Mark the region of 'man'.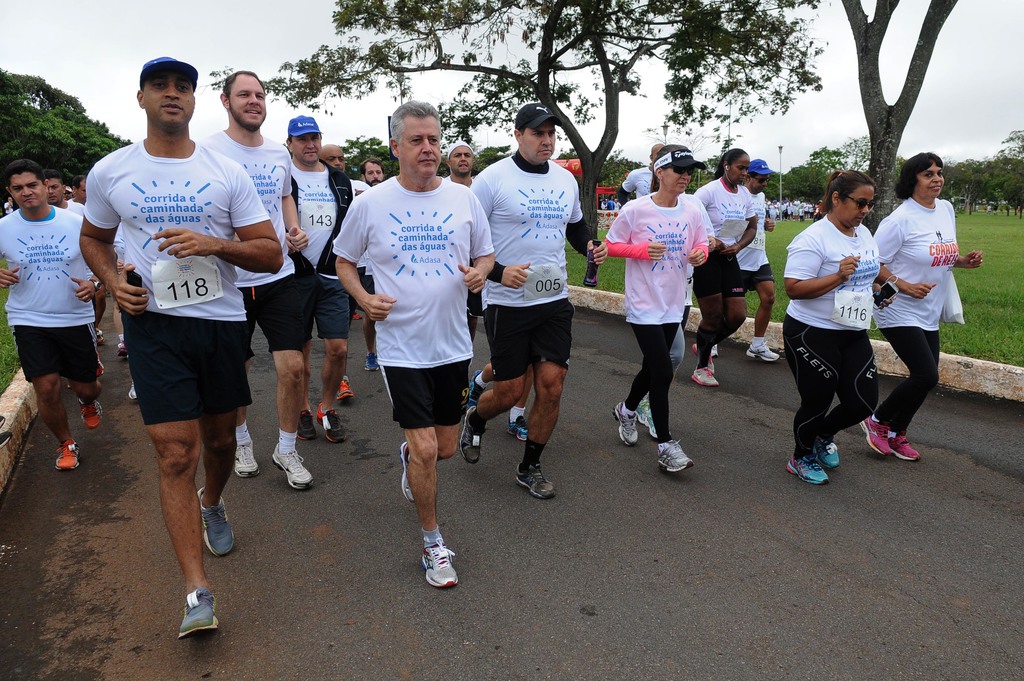
Region: region(289, 117, 356, 450).
